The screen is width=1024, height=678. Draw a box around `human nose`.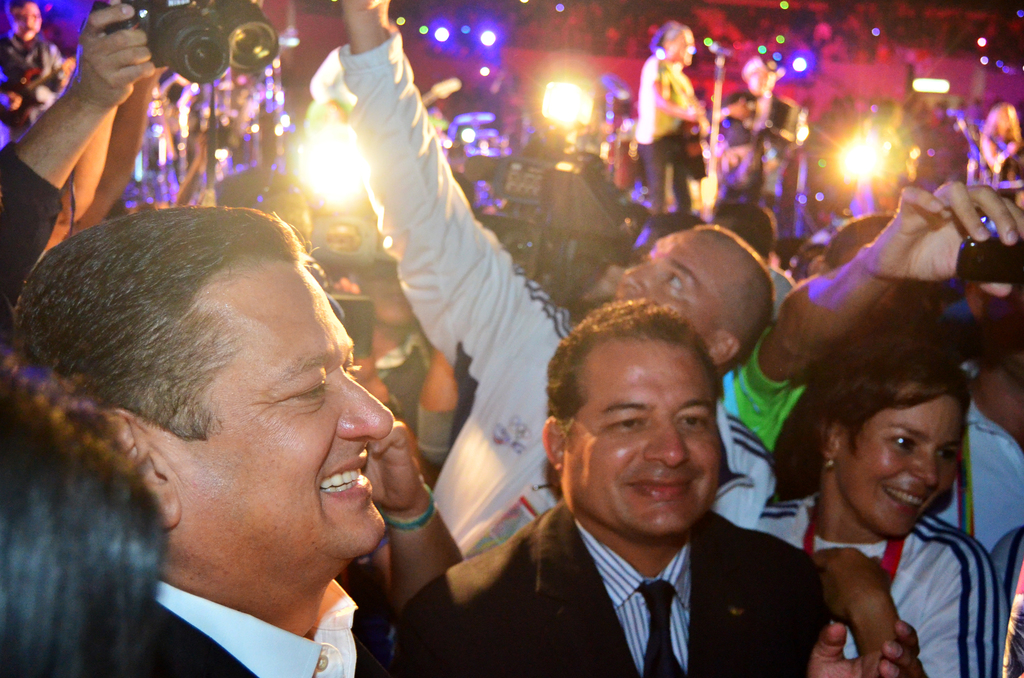
rect(619, 262, 652, 292).
